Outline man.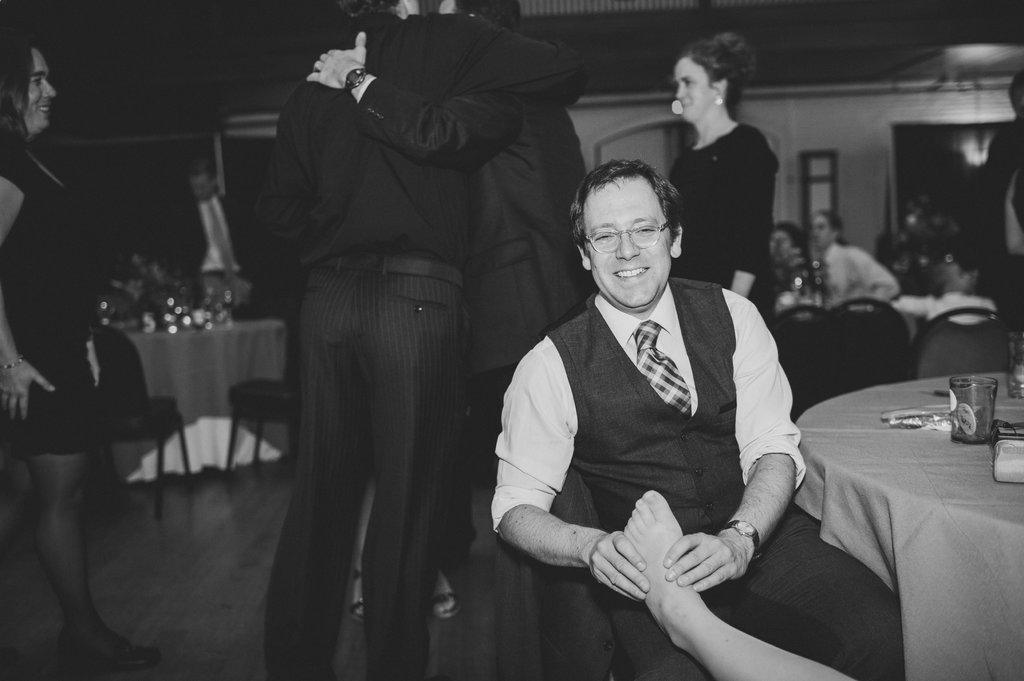
Outline: crop(165, 161, 243, 287).
